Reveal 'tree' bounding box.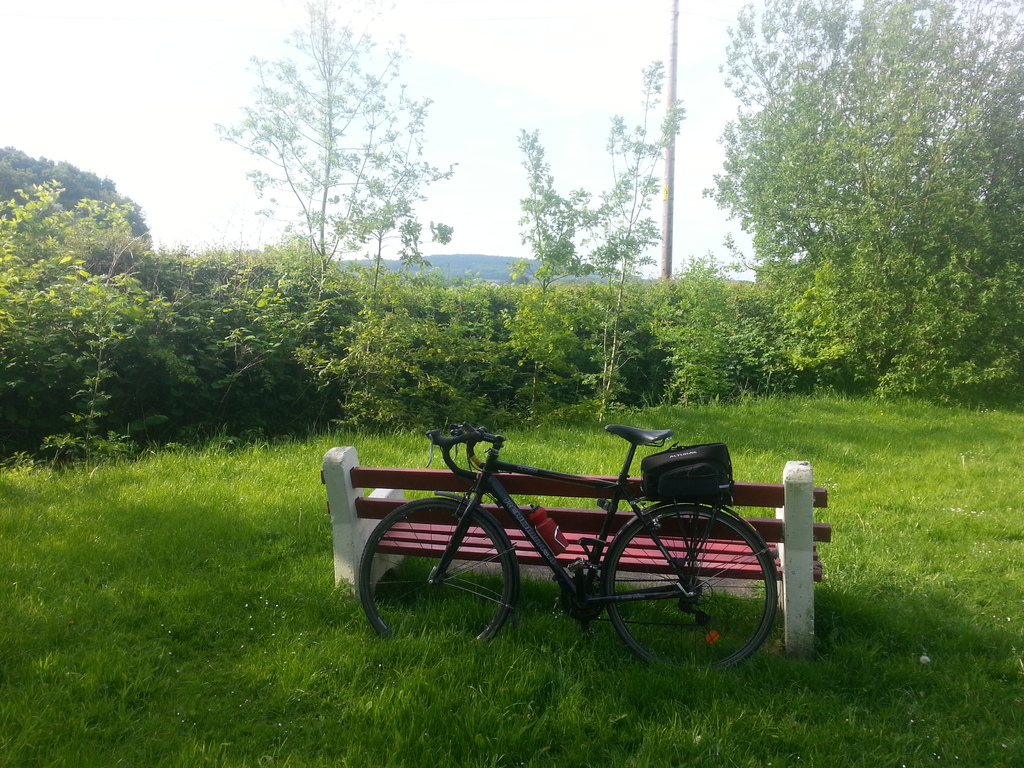
Revealed: bbox=[198, 24, 447, 335].
